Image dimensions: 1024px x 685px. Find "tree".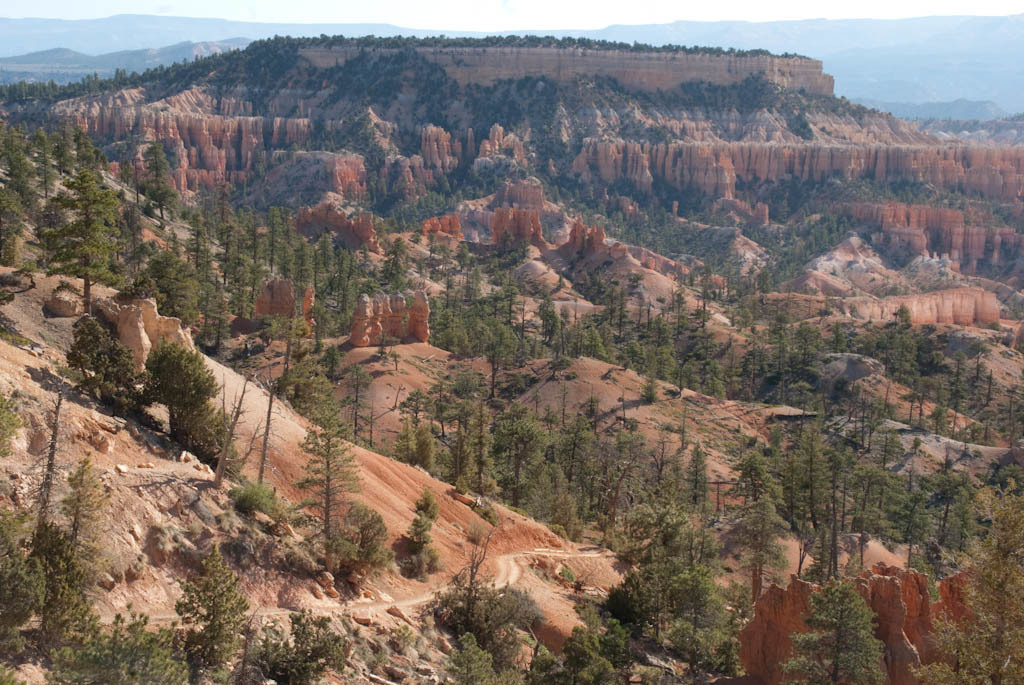
select_region(613, 276, 635, 349).
